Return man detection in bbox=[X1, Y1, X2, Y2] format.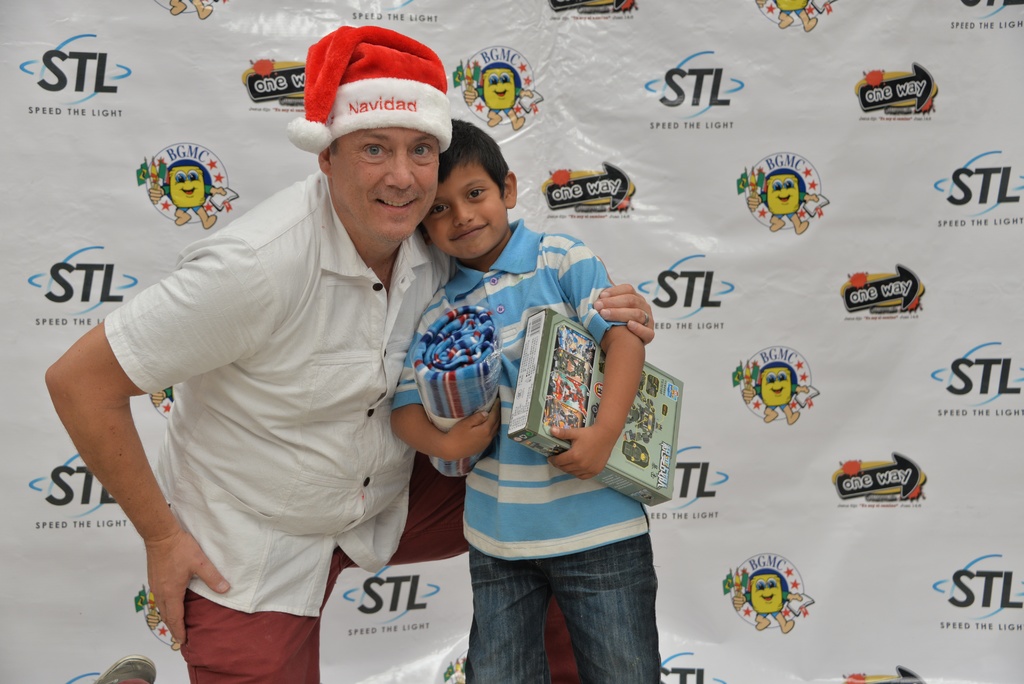
bbox=[59, 6, 518, 680].
